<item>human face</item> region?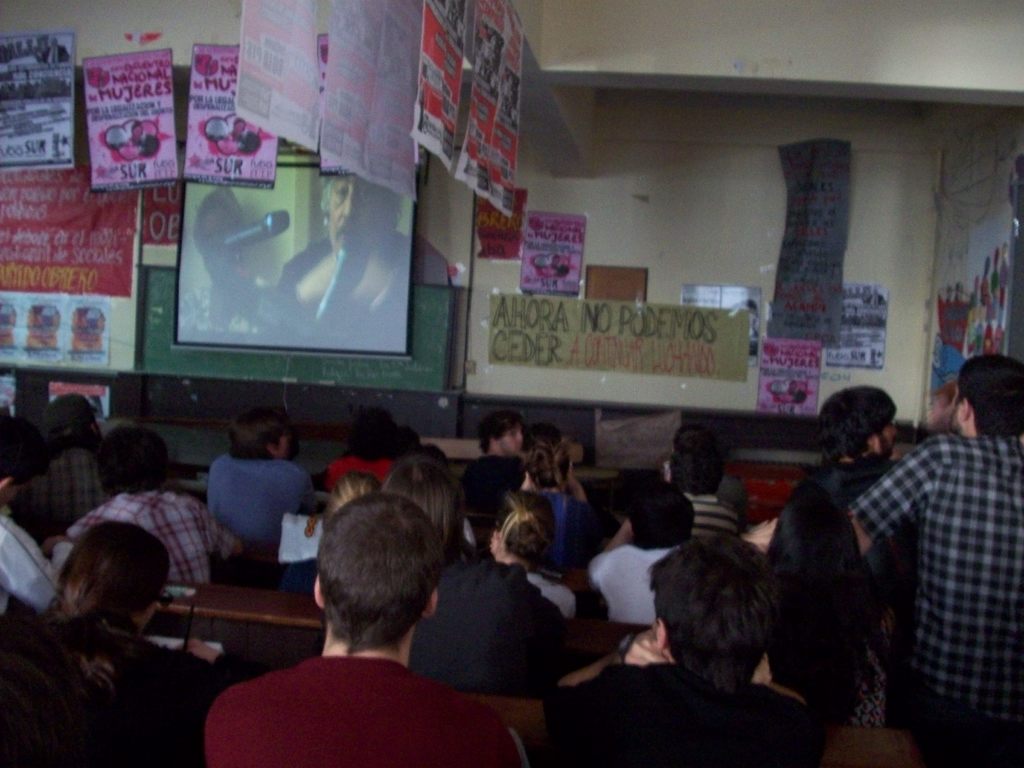
[330, 176, 374, 253]
